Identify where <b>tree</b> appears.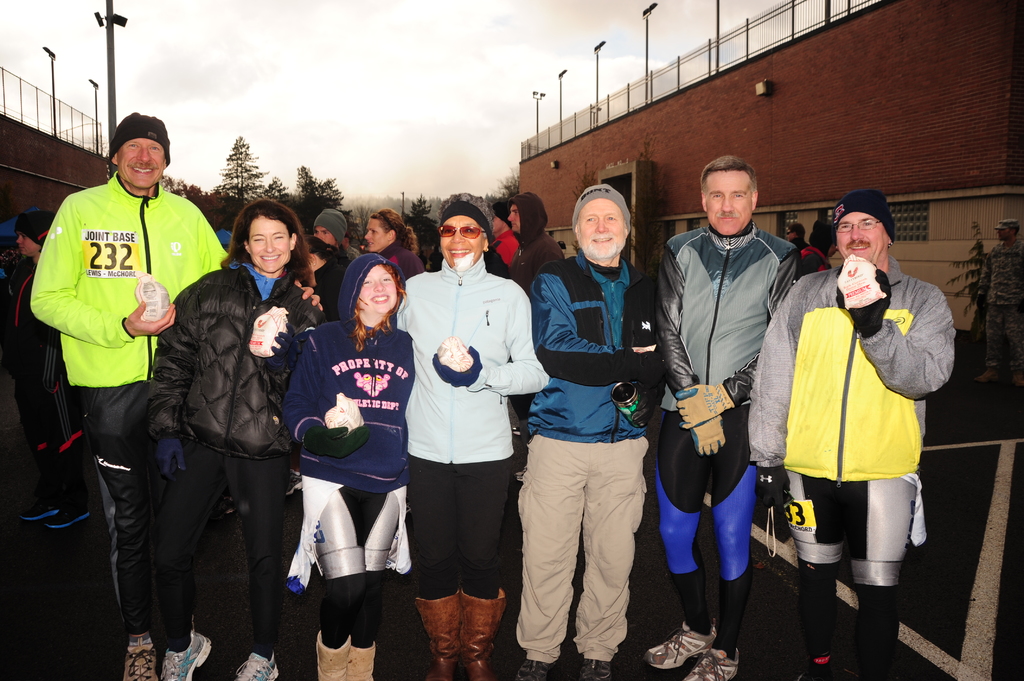
Appears at [211, 138, 262, 234].
